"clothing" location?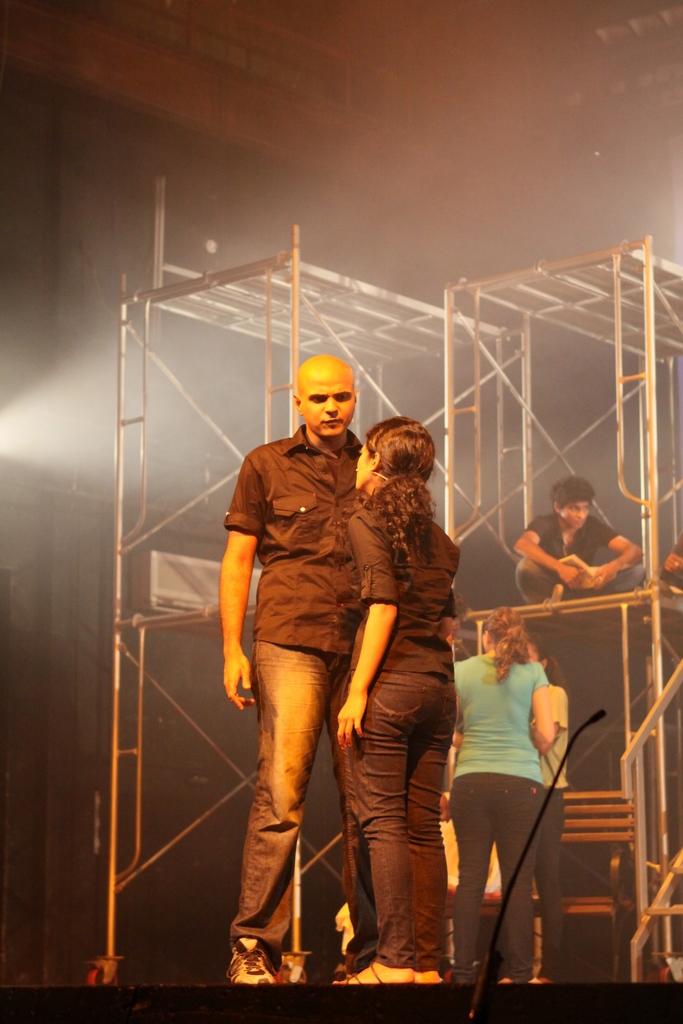
(x1=339, y1=488, x2=465, y2=973)
